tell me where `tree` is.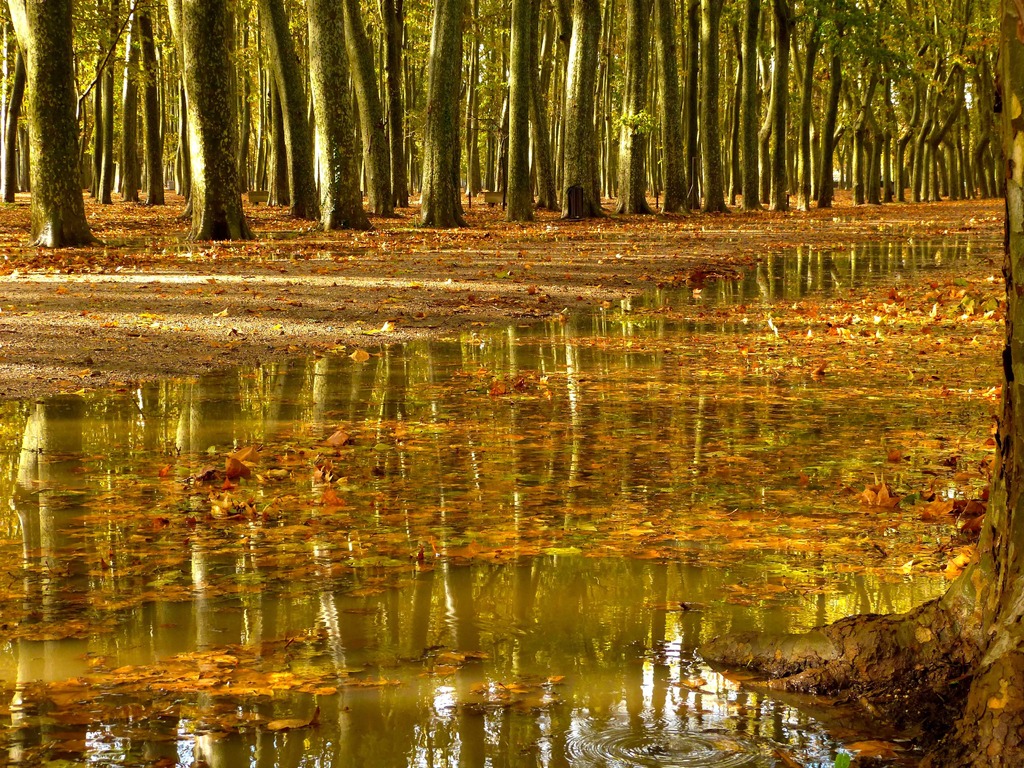
`tree` is at 554,0,620,227.
